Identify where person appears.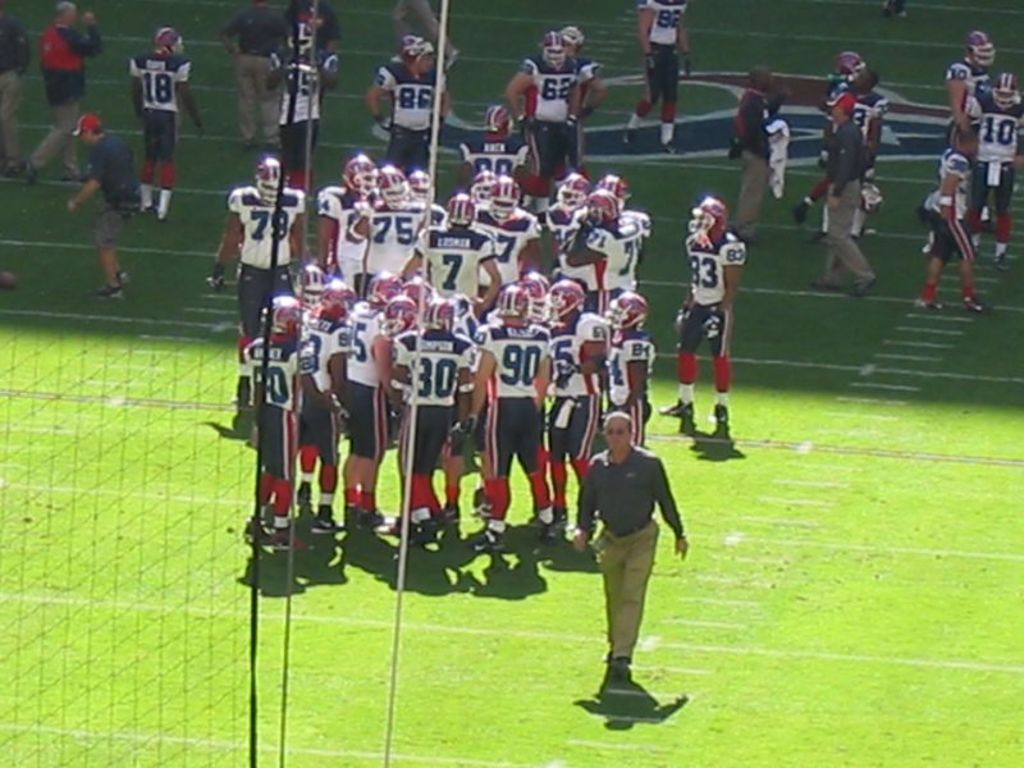
Appears at <box>111,27,243,220</box>.
